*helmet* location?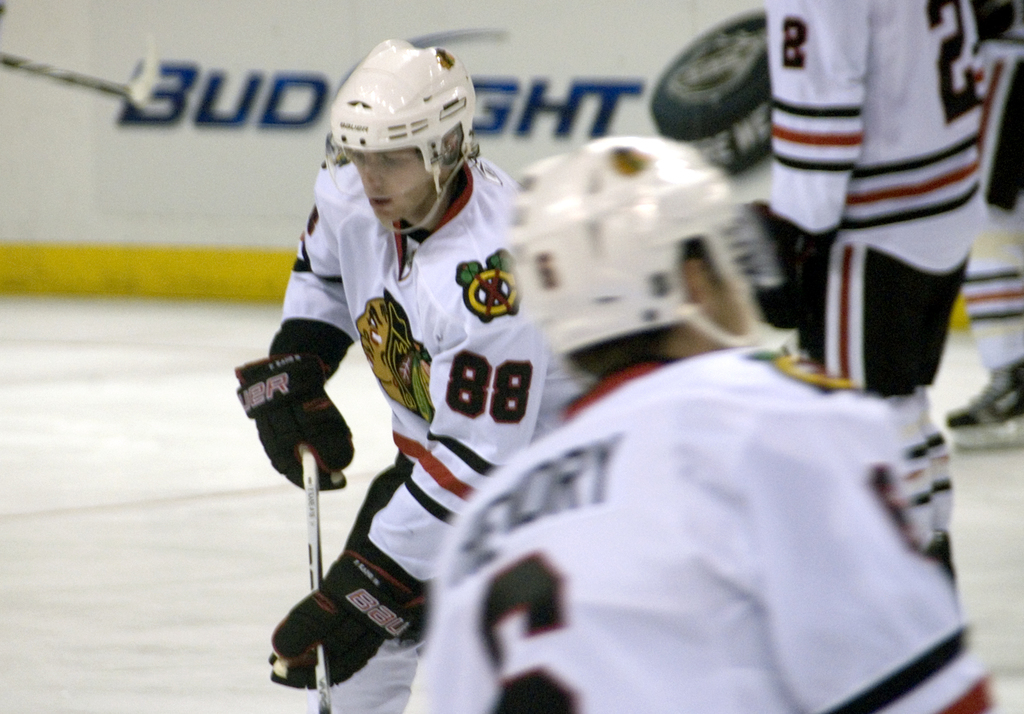
x1=511, y1=137, x2=784, y2=388
